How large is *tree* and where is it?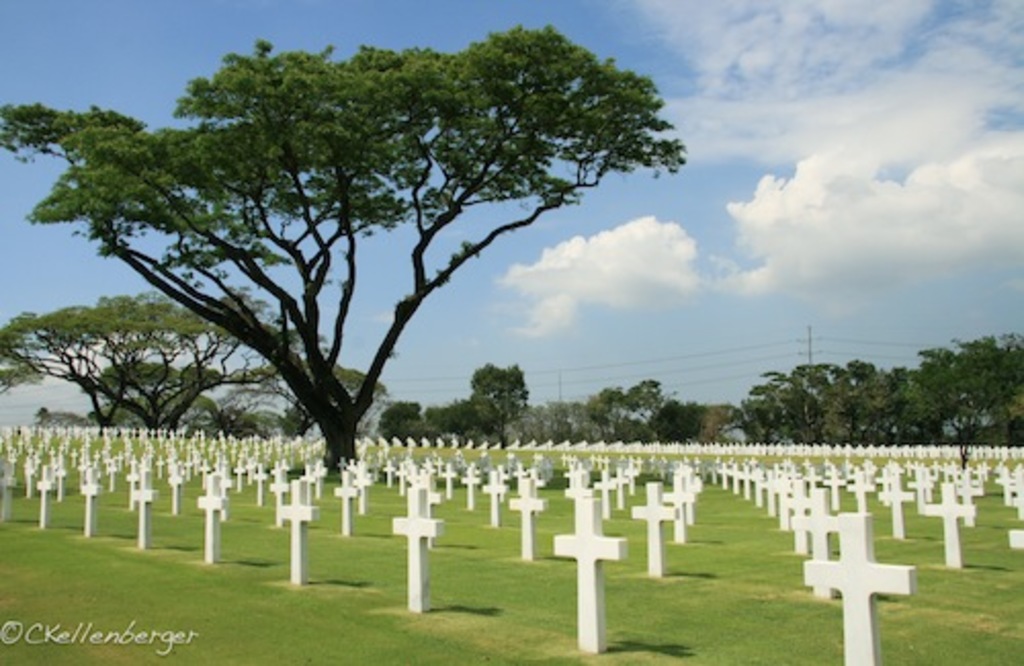
Bounding box: bbox=[741, 363, 852, 463].
